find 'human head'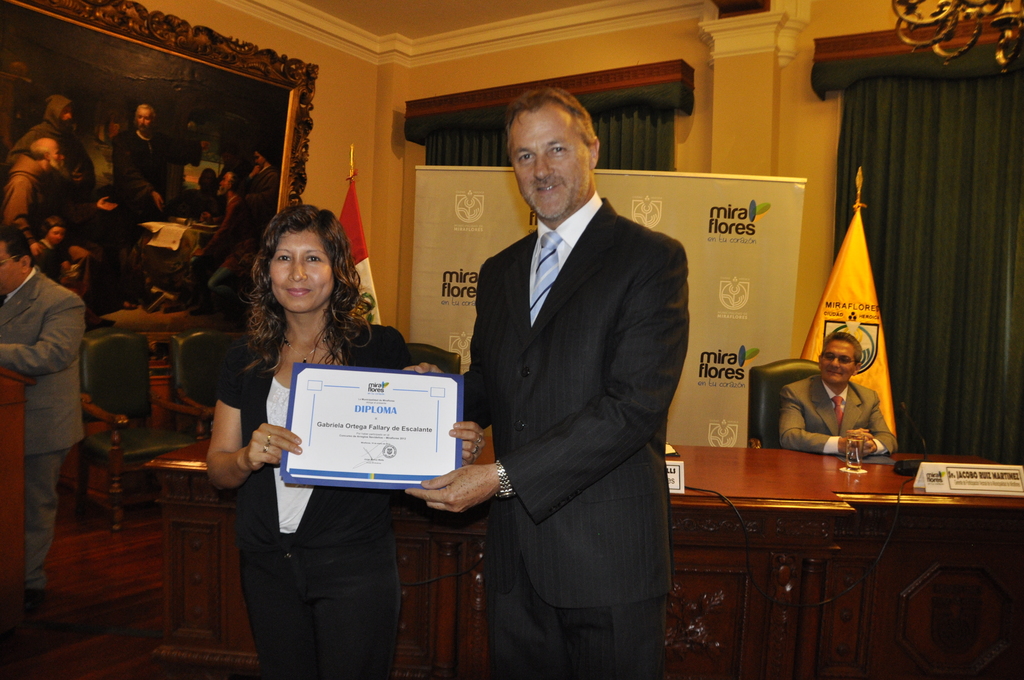
(218, 169, 239, 197)
